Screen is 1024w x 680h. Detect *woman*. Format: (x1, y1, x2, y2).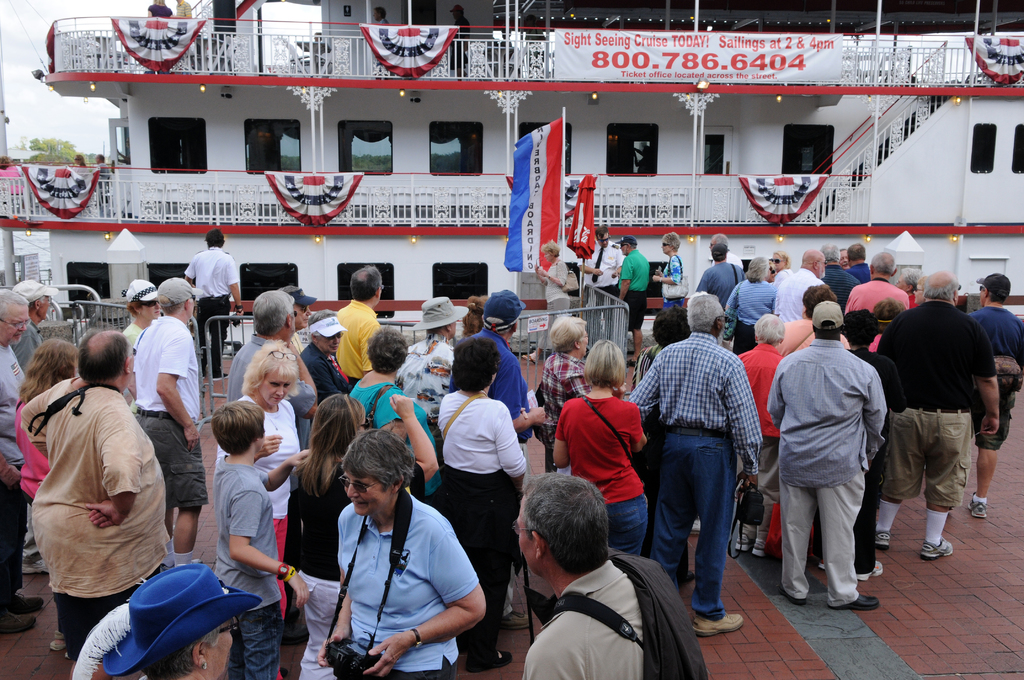
(124, 279, 160, 416).
